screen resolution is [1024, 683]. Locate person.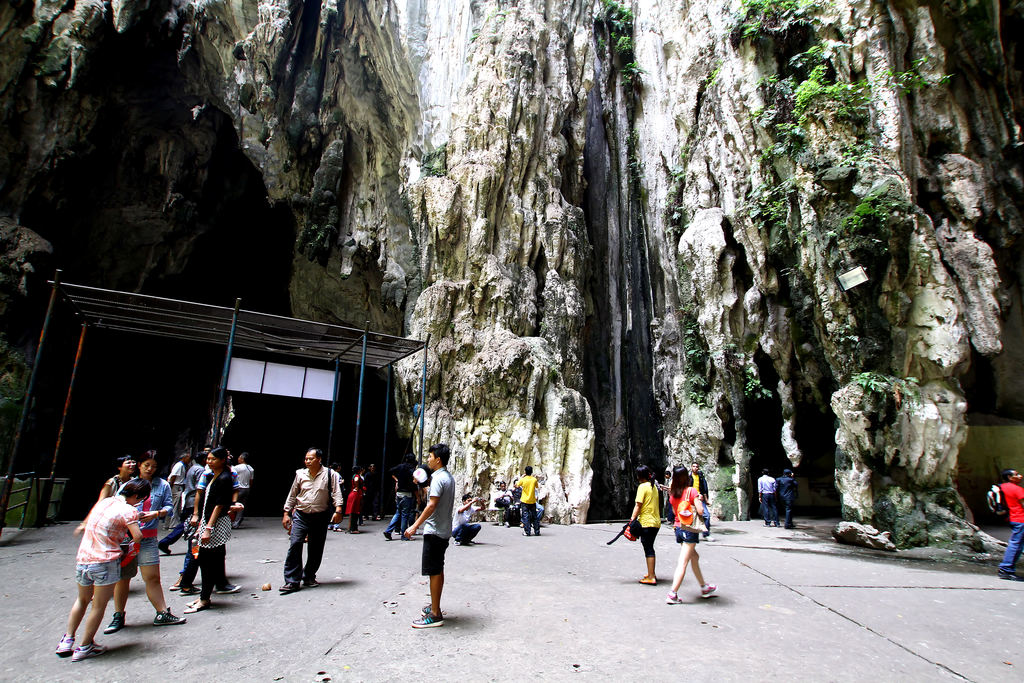
pyautogui.locateOnScreen(99, 450, 185, 635).
